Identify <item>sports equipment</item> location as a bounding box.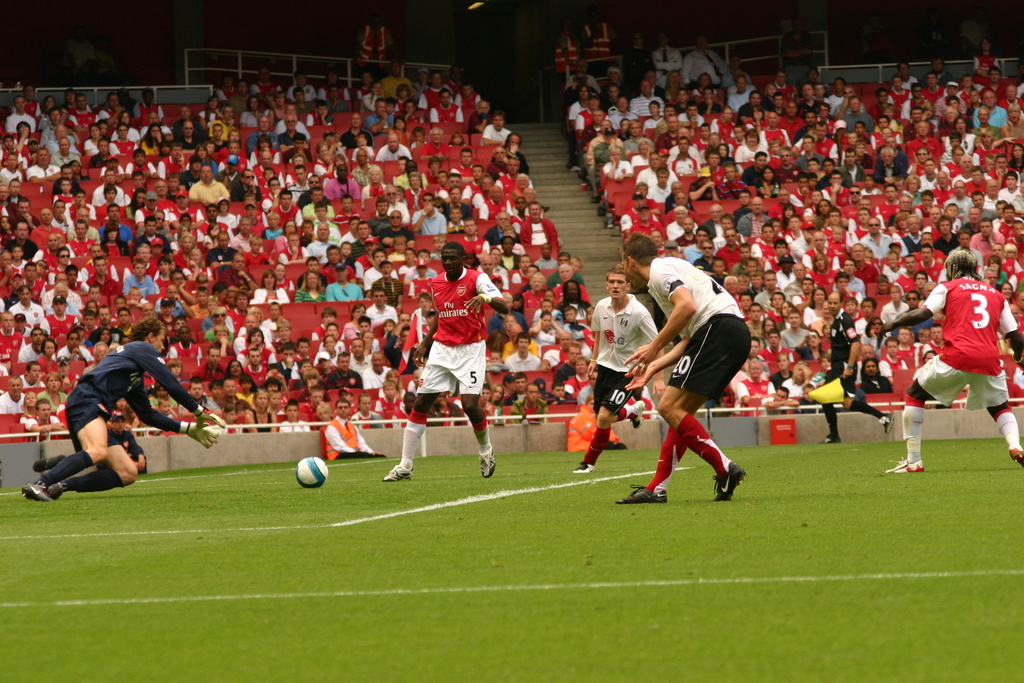
box(614, 484, 668, 502).
